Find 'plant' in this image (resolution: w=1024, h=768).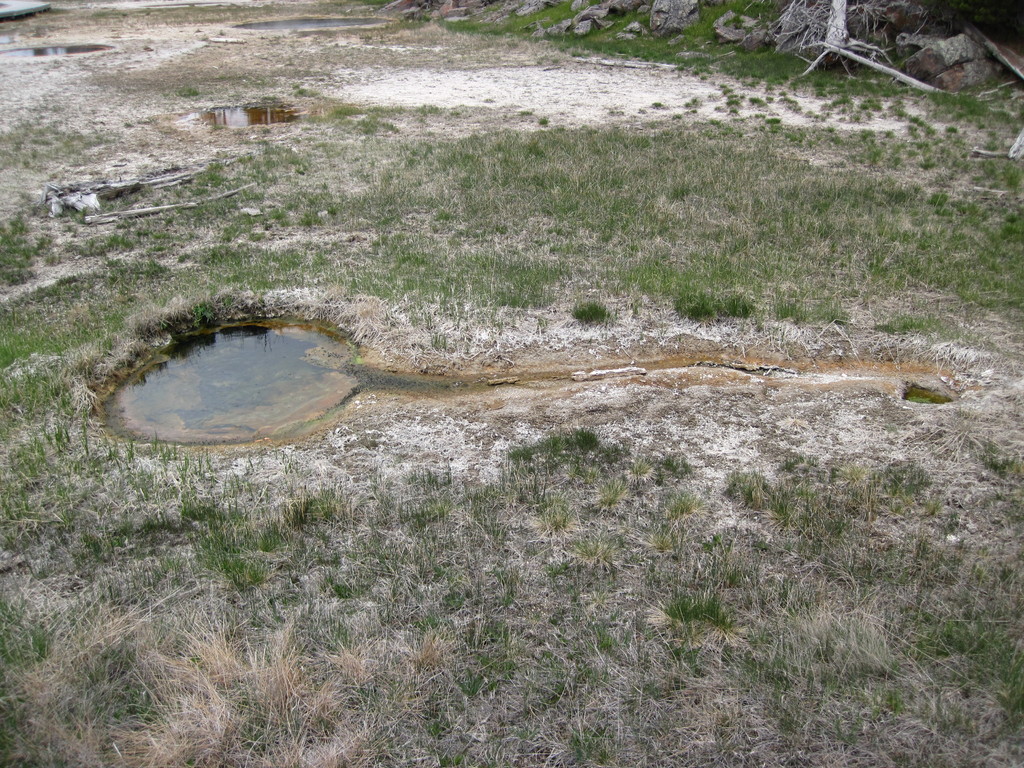
region(568, 297, 613, 326).
